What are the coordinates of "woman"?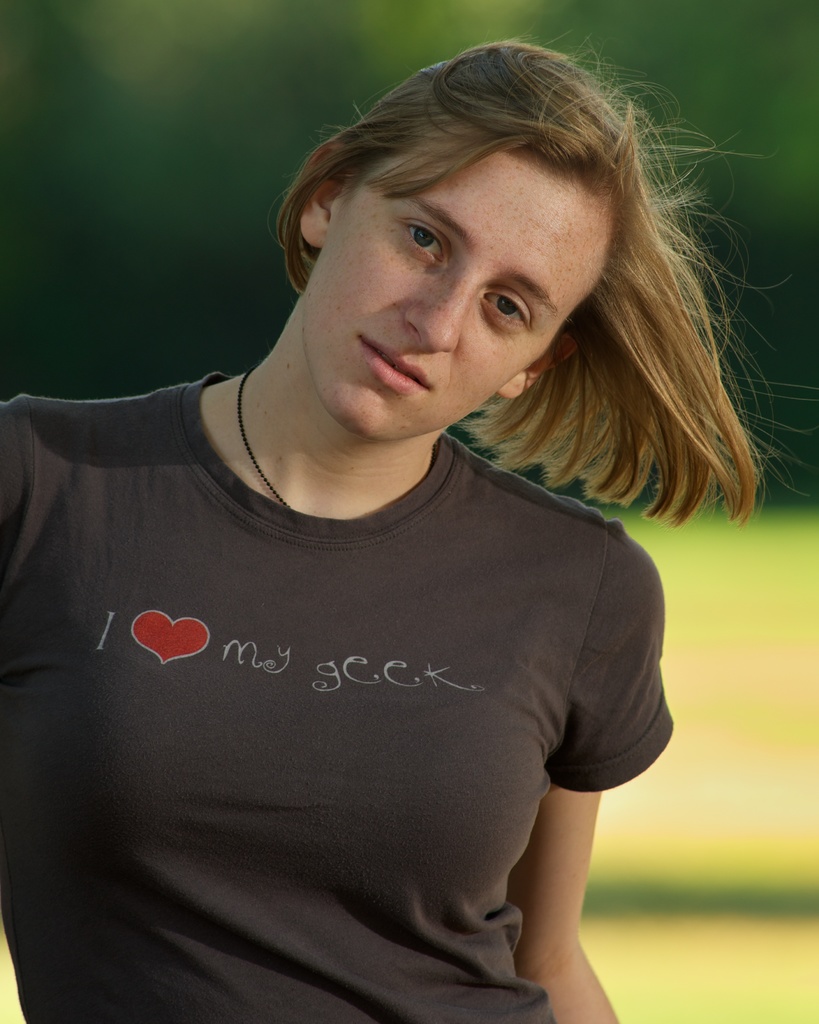
l=3, t=36, r=655, b=1023.
